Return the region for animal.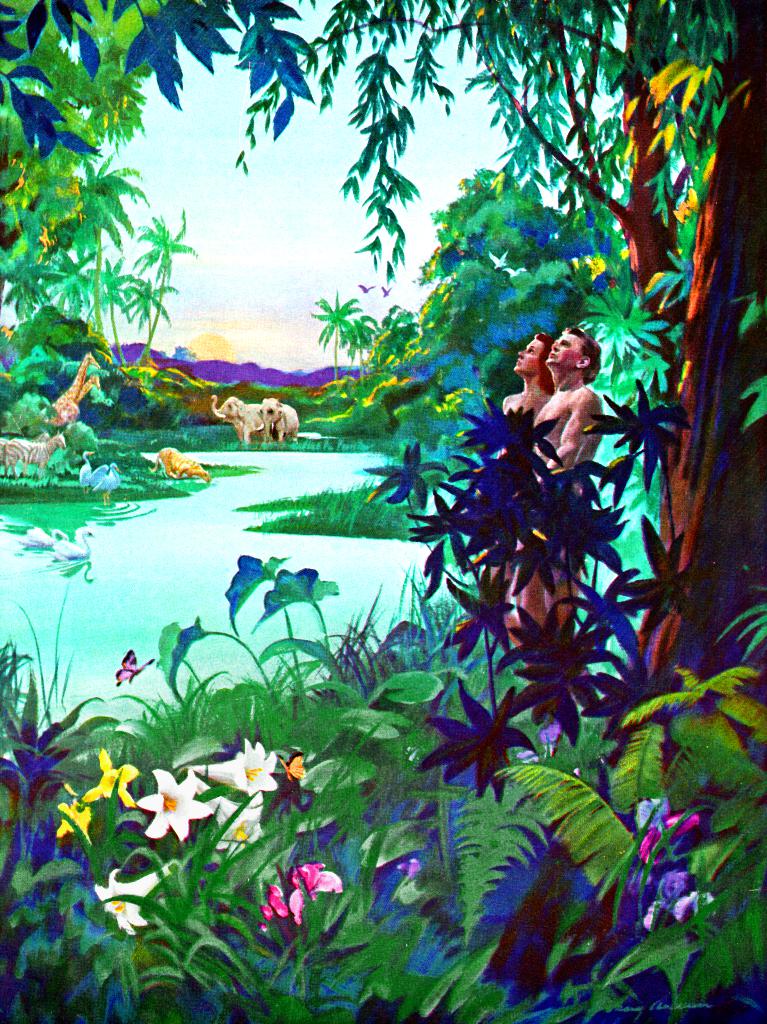
[x1=261, y1=398, x2=299, y2=447].
